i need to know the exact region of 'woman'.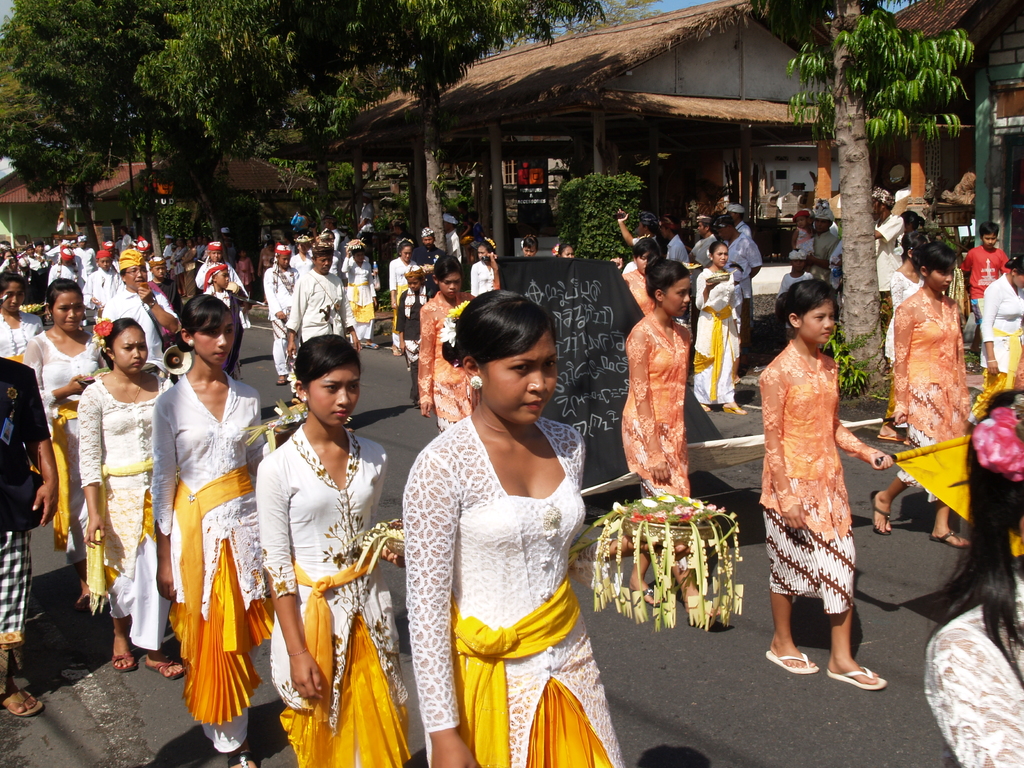
Region: <bbox>618, 257, 697, 604</bbox>.
